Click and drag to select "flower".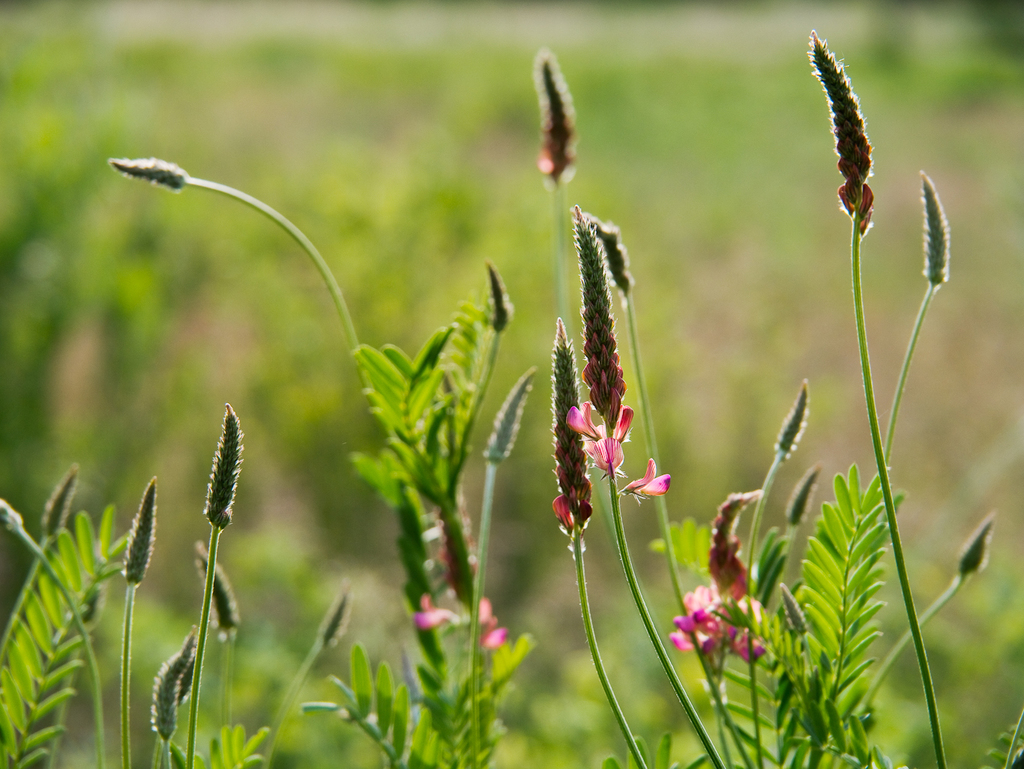
Selection: region(783, 465, 822, 531).
